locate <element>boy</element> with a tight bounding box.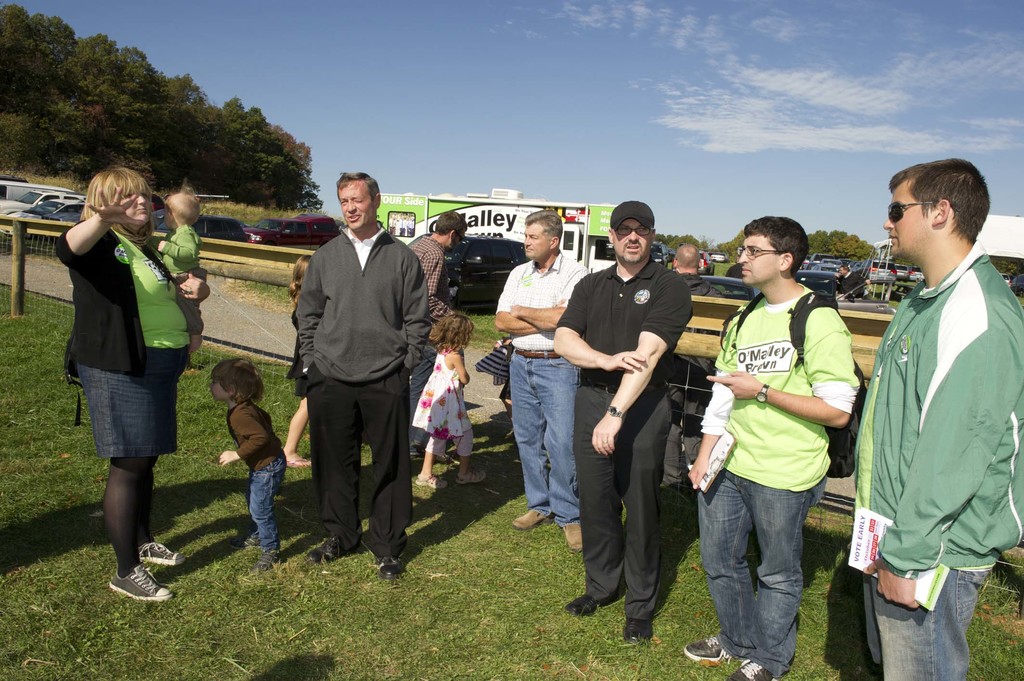
bbox=(213, 357, 289, 572).
